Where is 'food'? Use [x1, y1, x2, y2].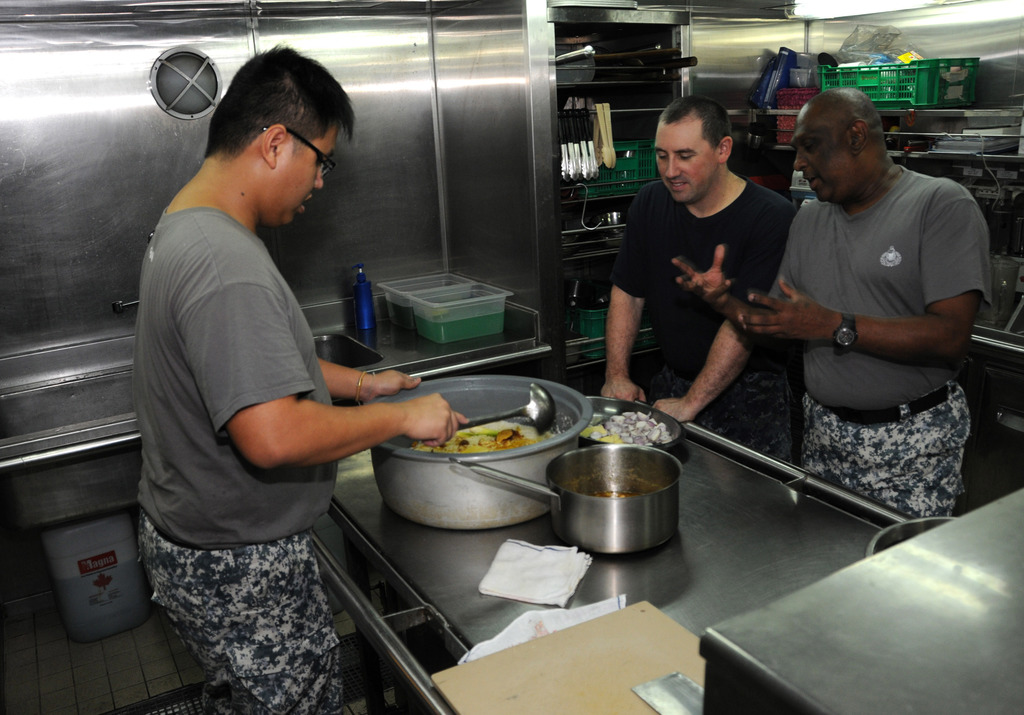
[408, 417, 555, 457].
